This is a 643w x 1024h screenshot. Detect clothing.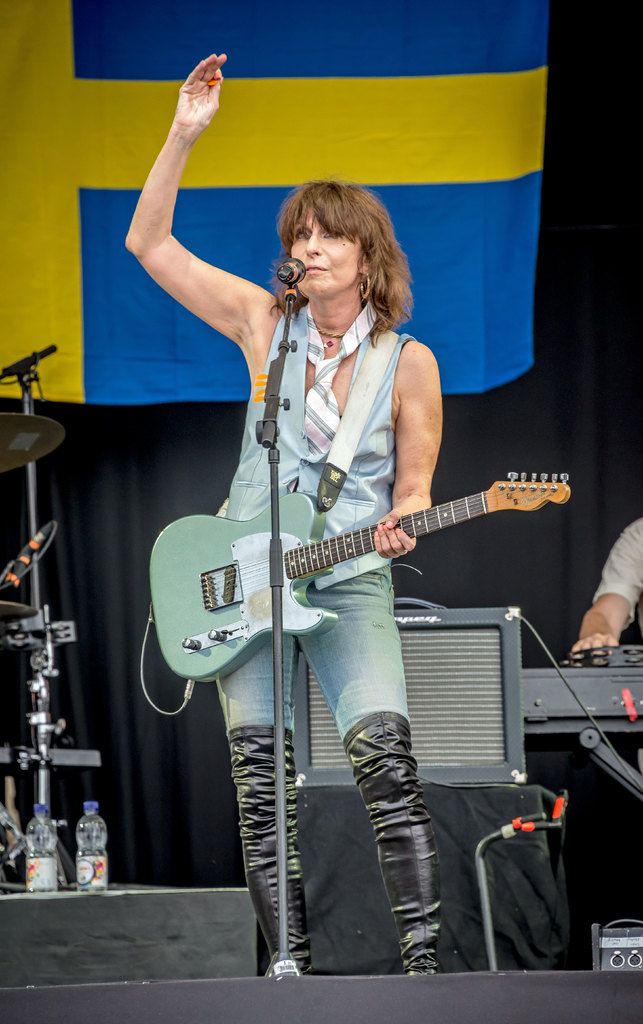
crop(590, 510, 642, 622).
